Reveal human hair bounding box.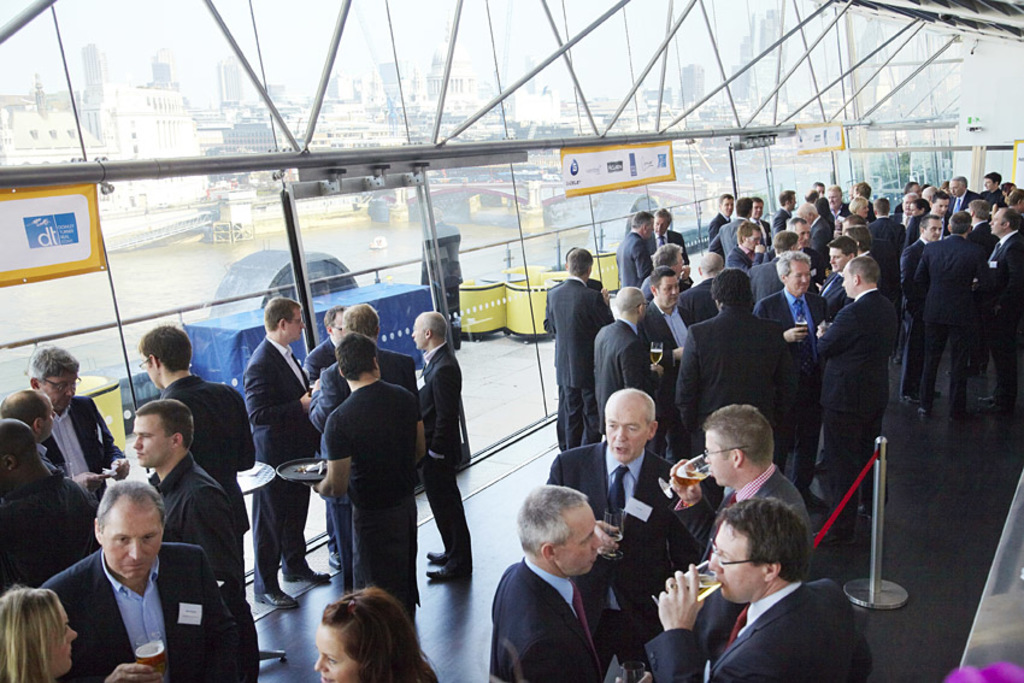
Revealed: detection(848, 195, 870, 211).
